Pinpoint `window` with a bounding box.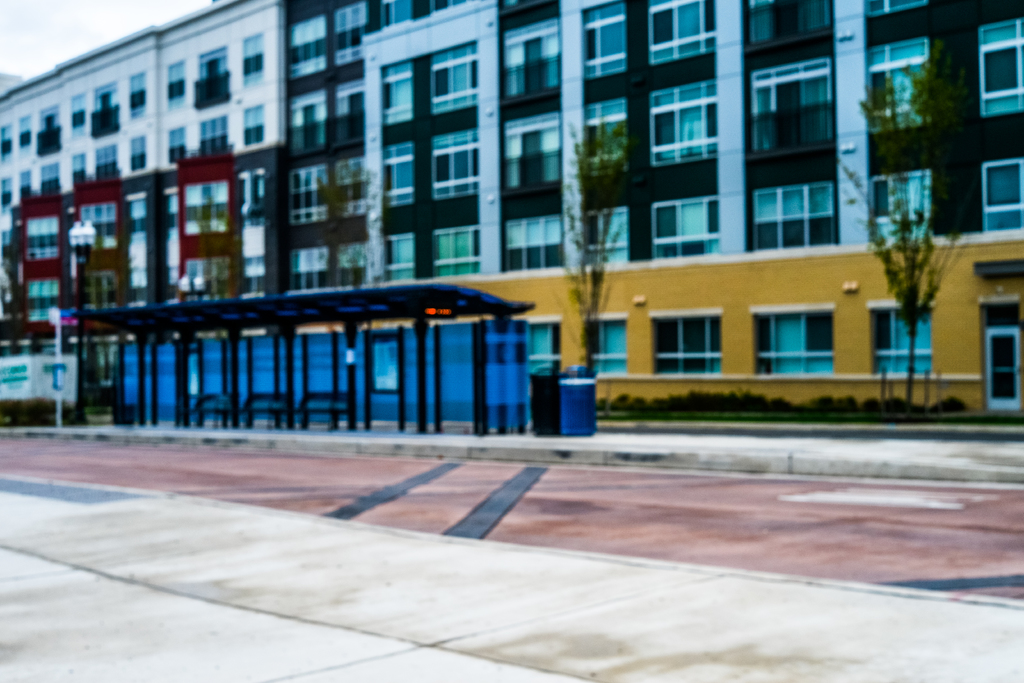
(332, 3, 366, 60).
